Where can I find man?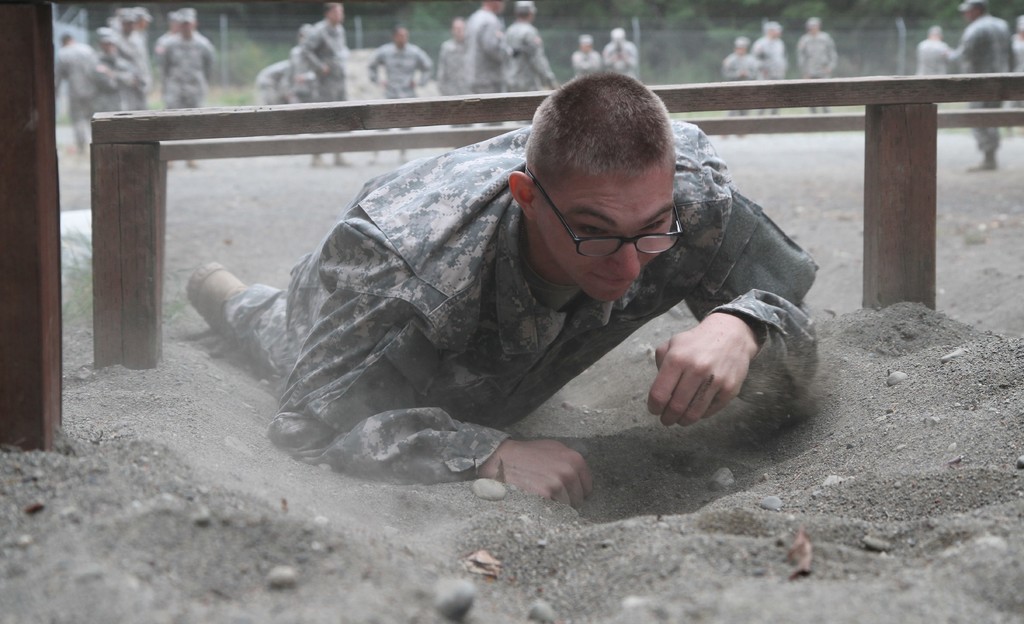
You can find it at 260,38,309,106.
